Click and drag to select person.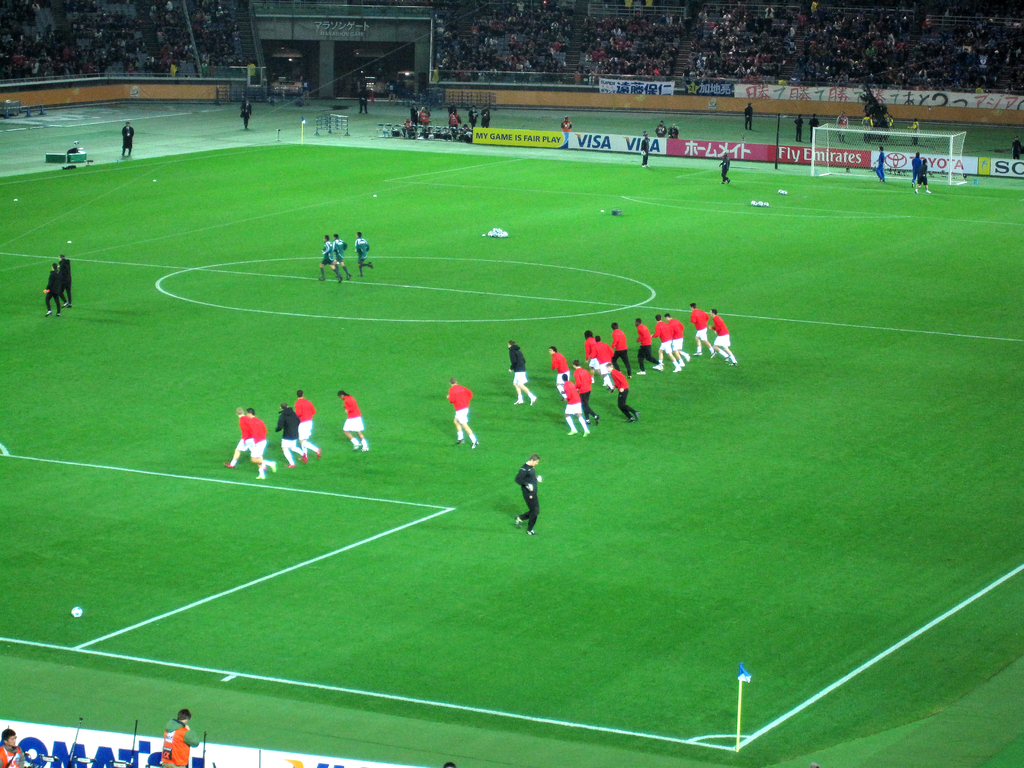
Selection: crop(221, 403, 259, 468).
